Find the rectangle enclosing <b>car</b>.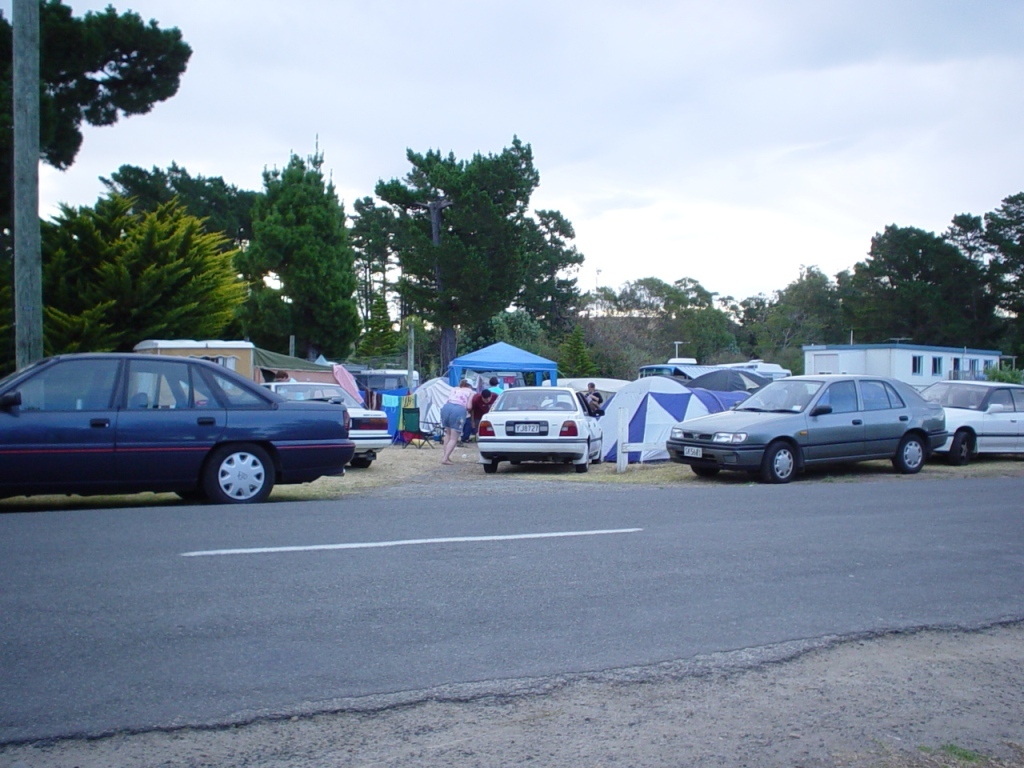
921,376,1023,464.
